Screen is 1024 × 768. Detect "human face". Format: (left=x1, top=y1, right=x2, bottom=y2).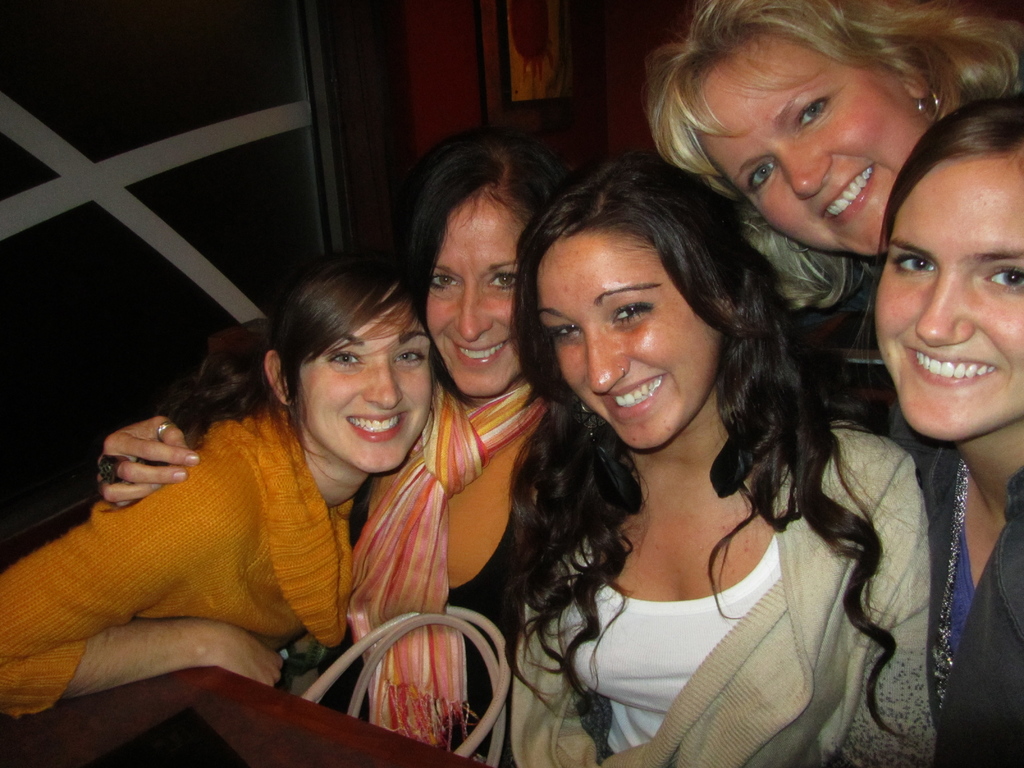
(left=532, top=225, right=721, bottom=461).
